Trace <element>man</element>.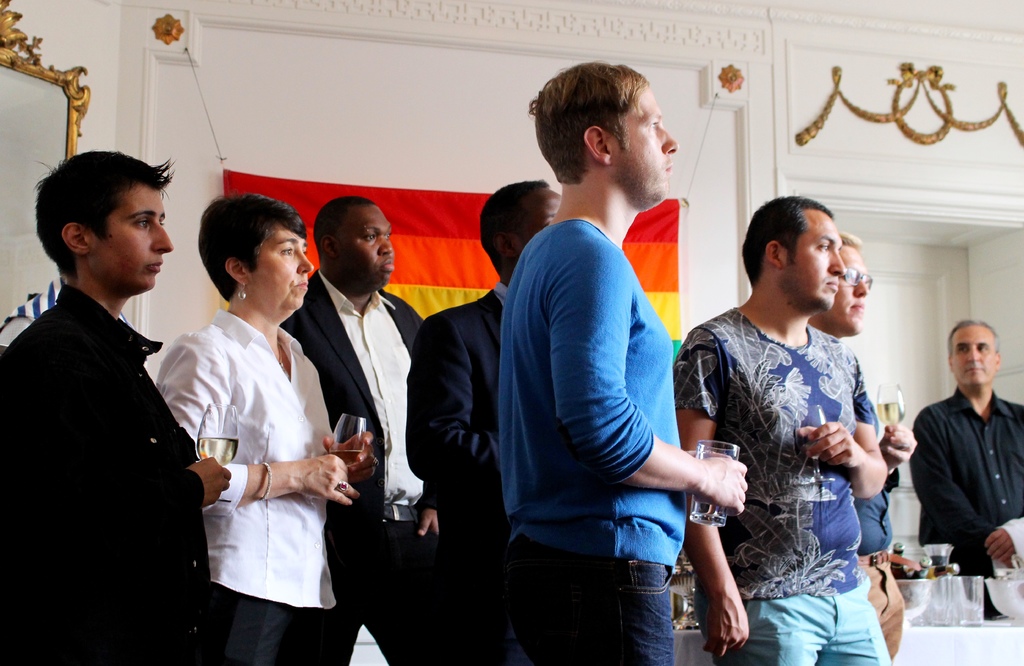
Traced to l=403, t=179, r=559, b=665.
